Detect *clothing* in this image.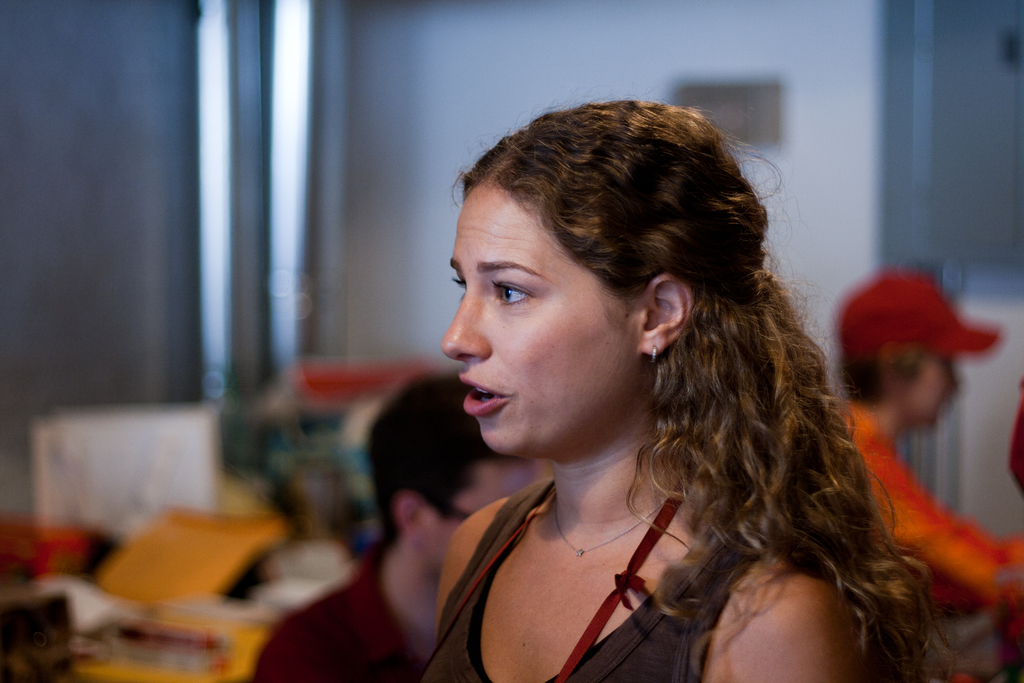
Detection: [251,541,437,682].
